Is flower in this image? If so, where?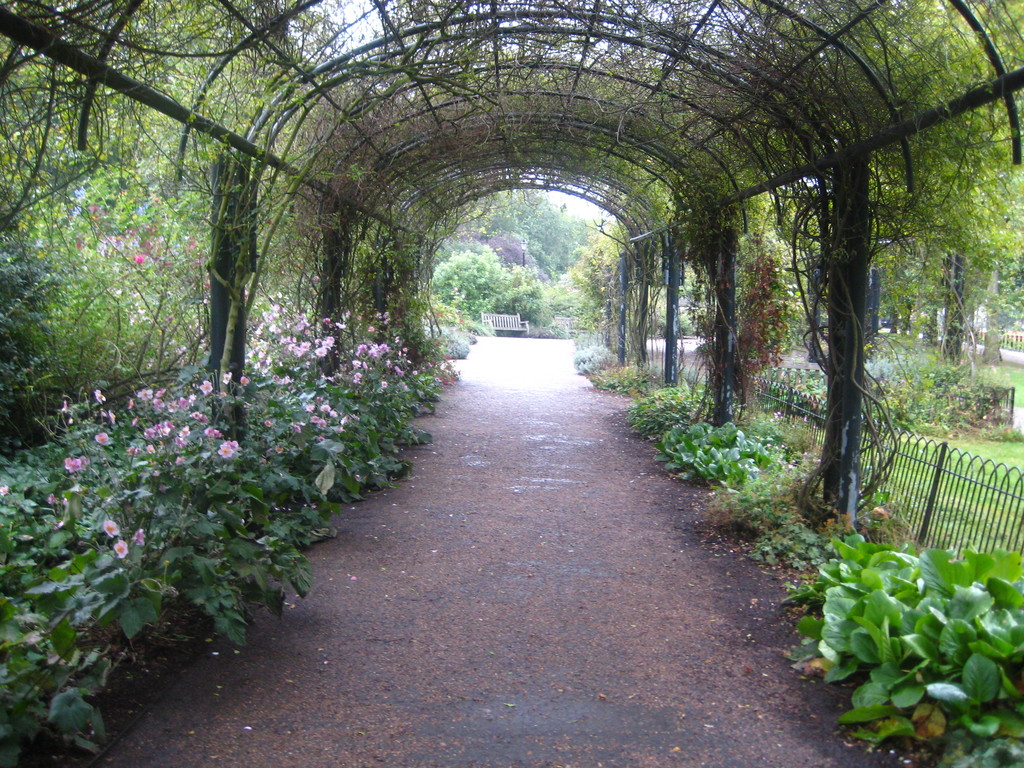
Yes, at bbox=[95, 431, 102, 439].
